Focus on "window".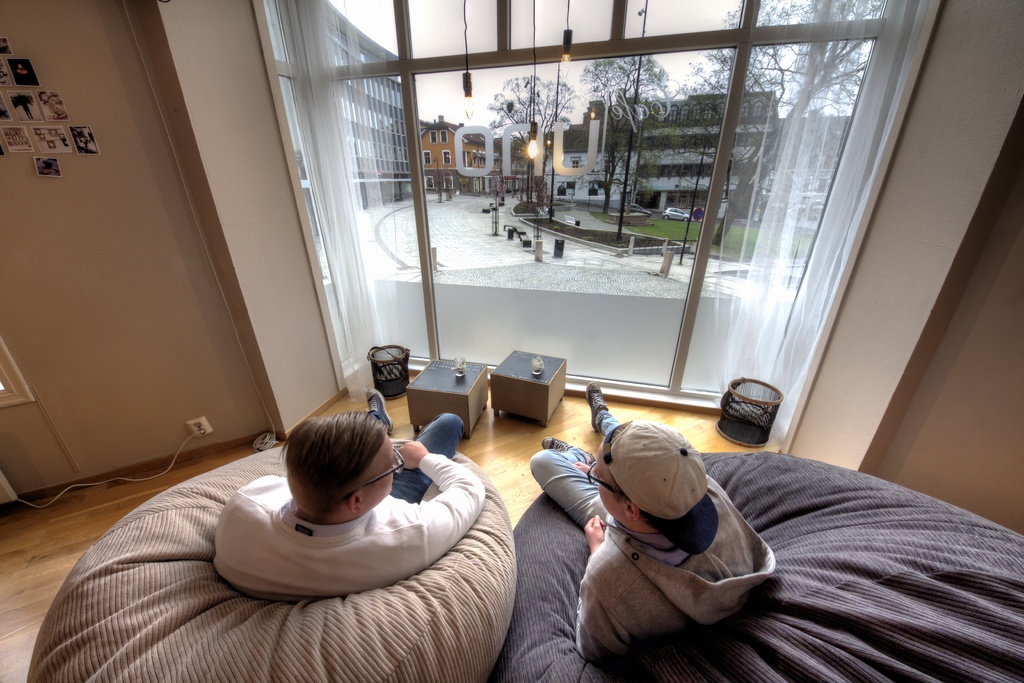
Focused at select_region(440, 129, 451, 143).
